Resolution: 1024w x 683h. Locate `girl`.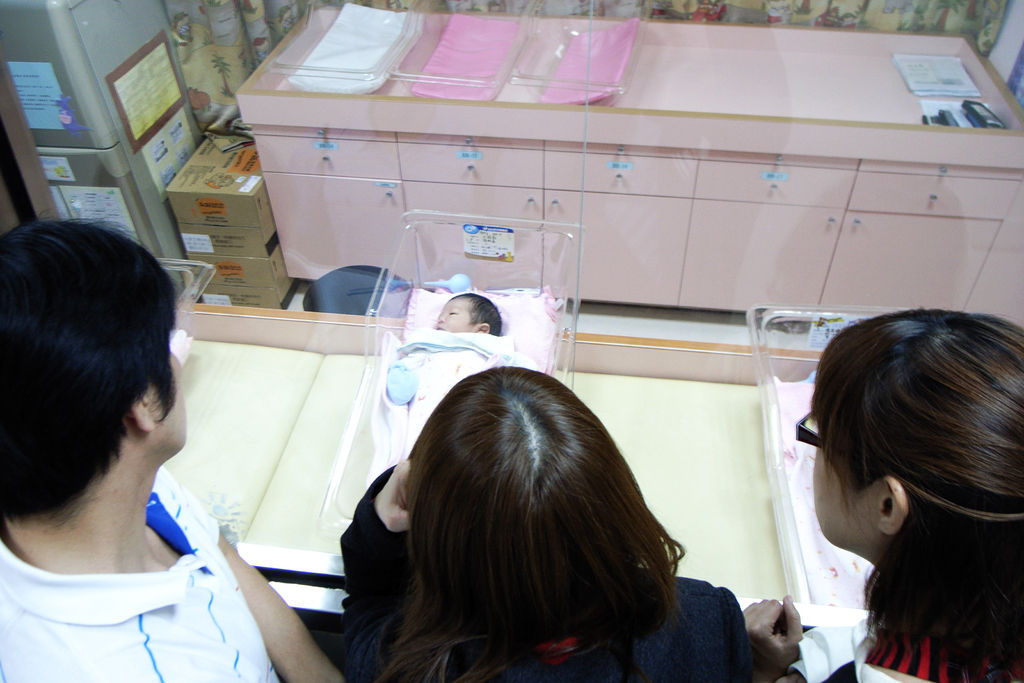
BBox(335, 363, 760, 682).
